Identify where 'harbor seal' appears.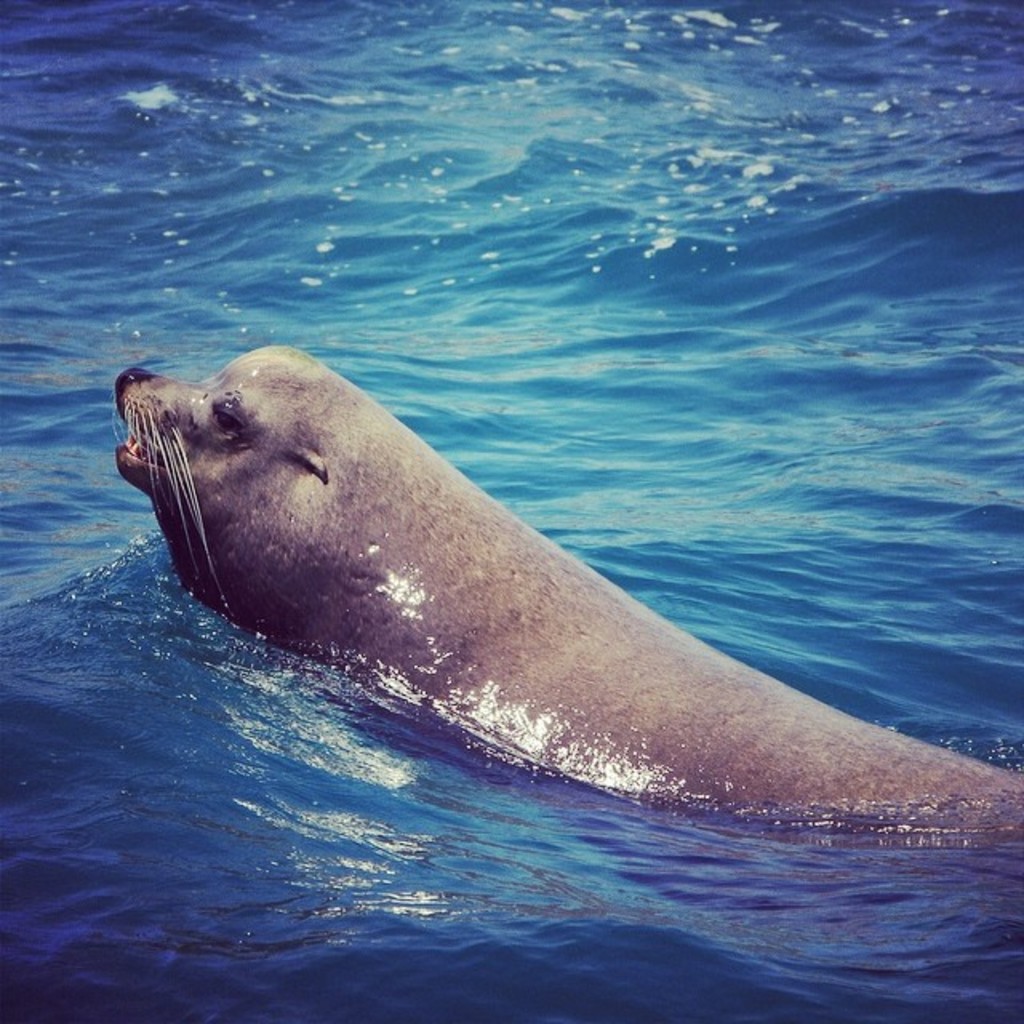
Appears at <region>99, 328, 978, 864</region>.
